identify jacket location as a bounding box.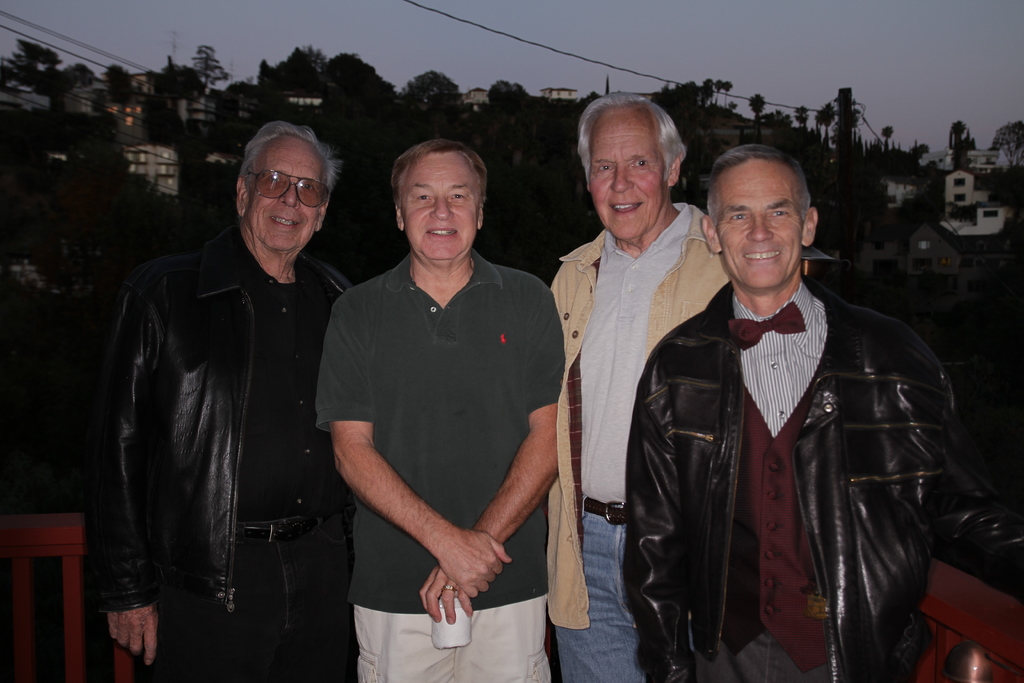
<region>627, 283, 1023, 682</region>.
